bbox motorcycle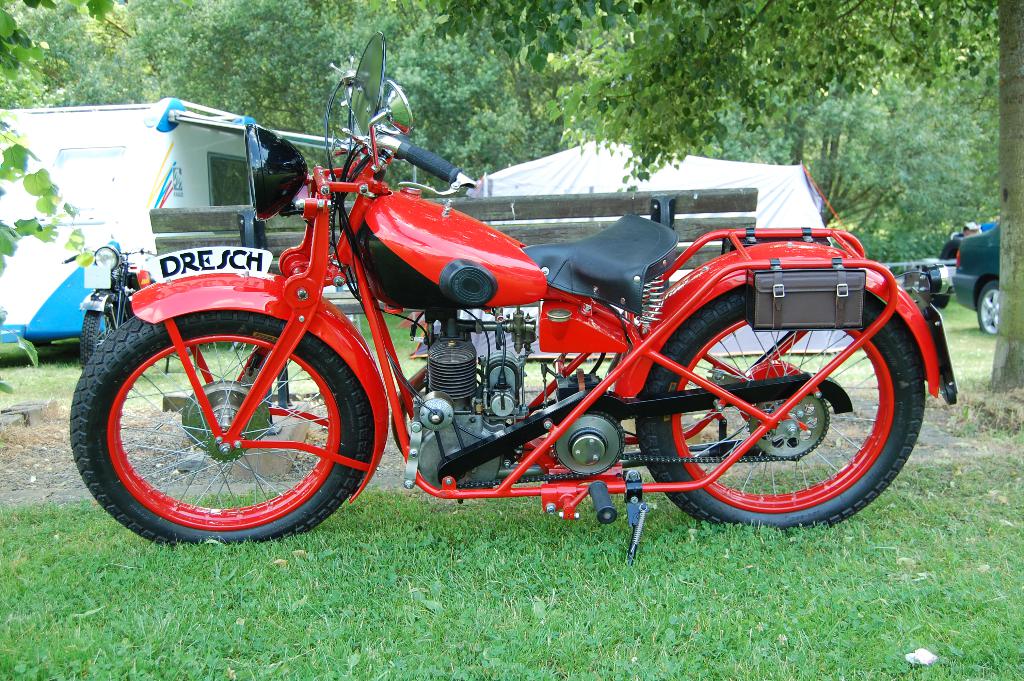
rect(46, 62, 959, 577)
